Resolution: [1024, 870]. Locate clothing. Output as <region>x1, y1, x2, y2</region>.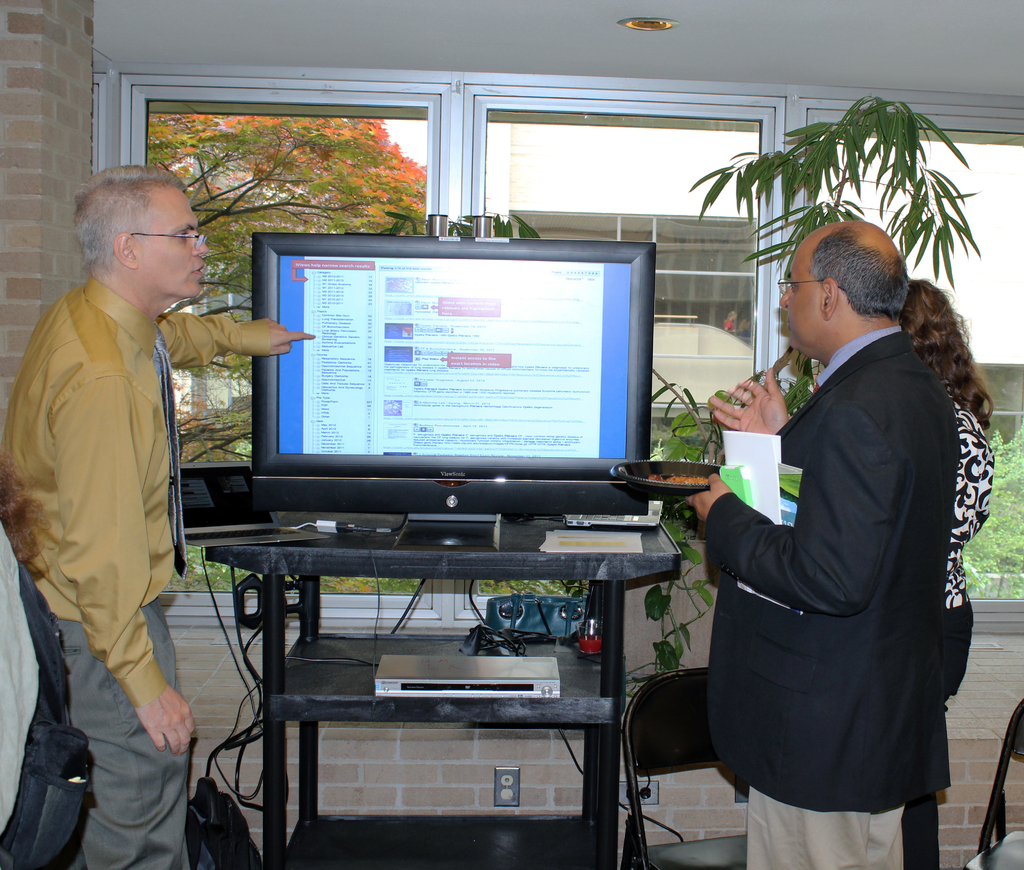
<region>900, 399, 995, 869</region>.
